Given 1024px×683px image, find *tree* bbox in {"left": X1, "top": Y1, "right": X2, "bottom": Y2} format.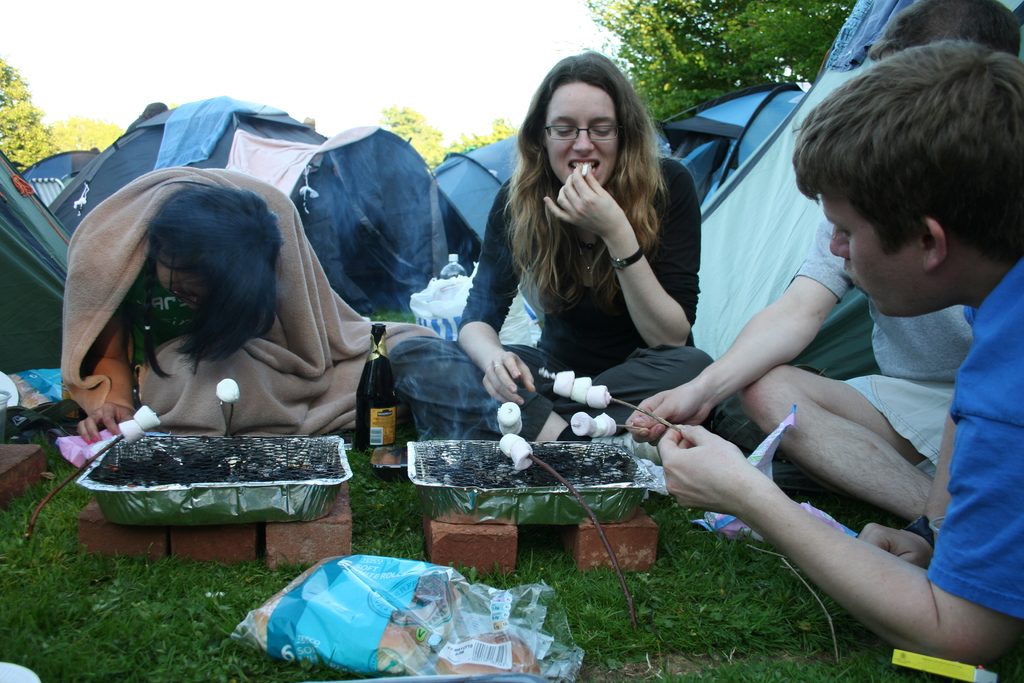
{"left": 383, "top": 104, "right": 519, "bottom": 172}.
